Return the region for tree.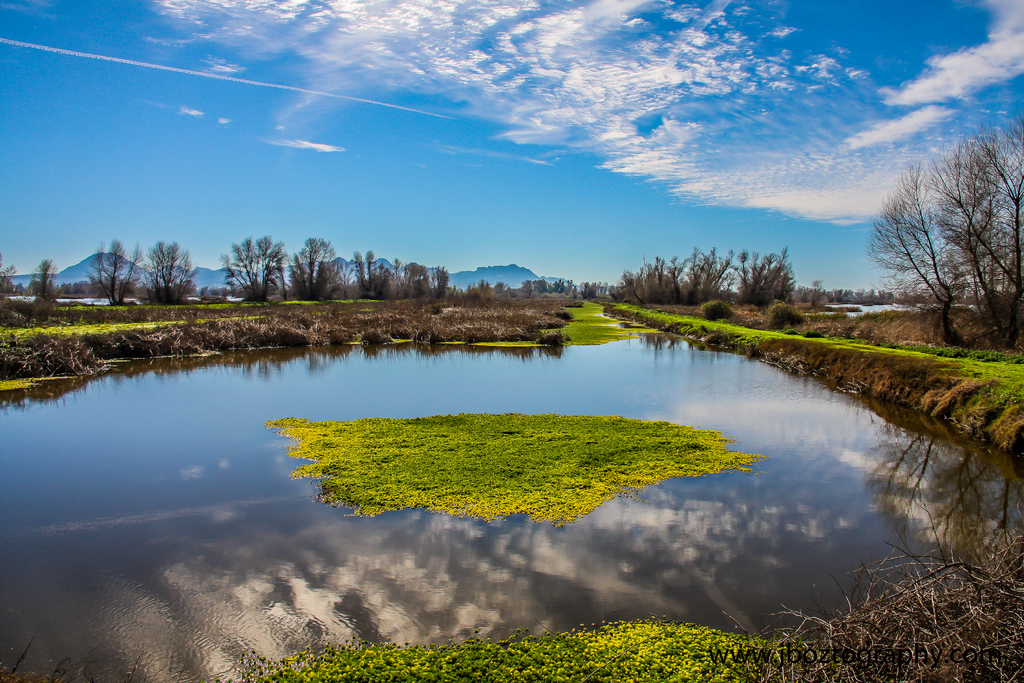
x1=866 y1=118 x2=1023 y2=356.
